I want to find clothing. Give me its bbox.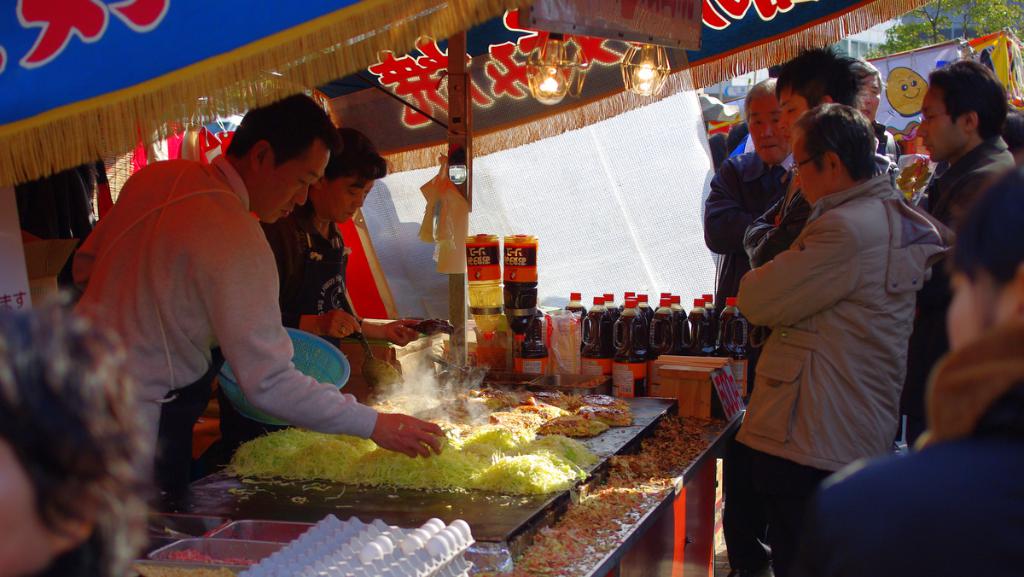
(210,199,347,476).
